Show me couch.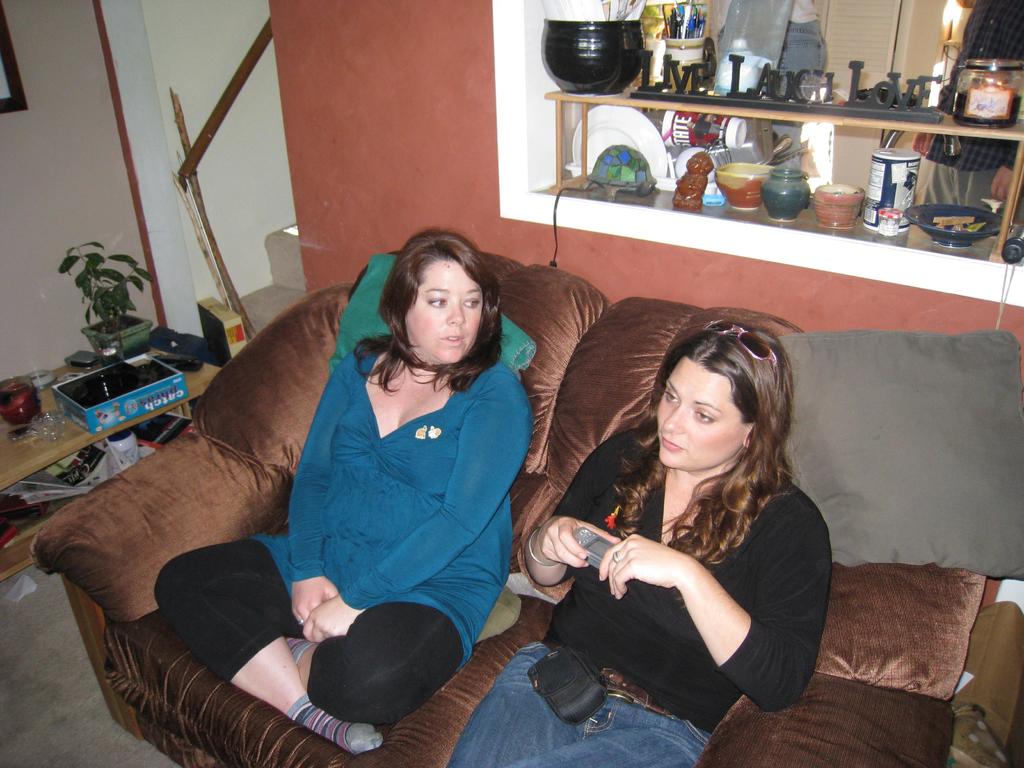
couch is here: select_region(0, 241, 770, 767).
